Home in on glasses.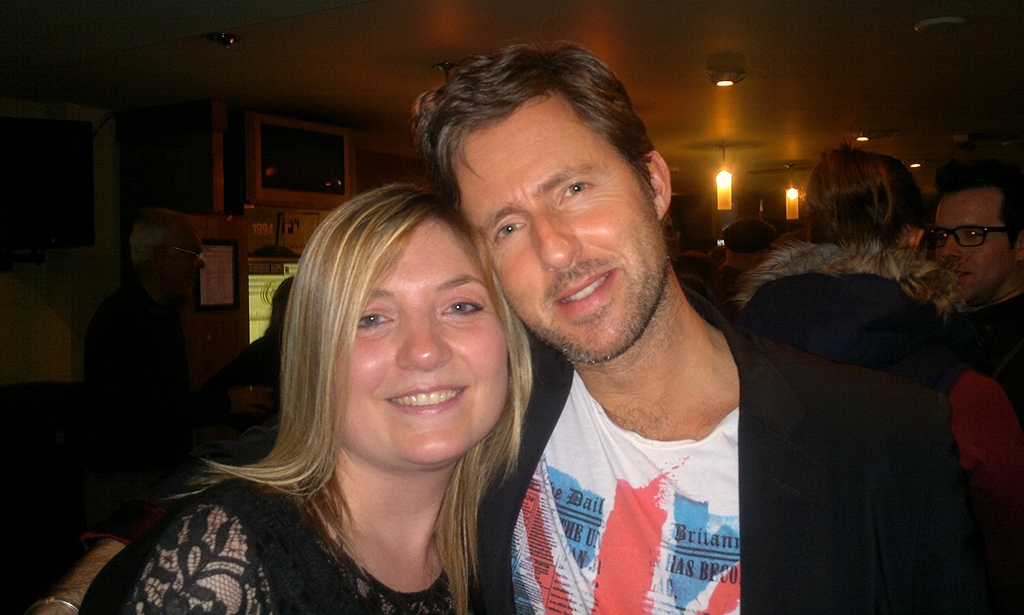
Homed in at x1=924 y1=221 x2=1014 y2=246.
